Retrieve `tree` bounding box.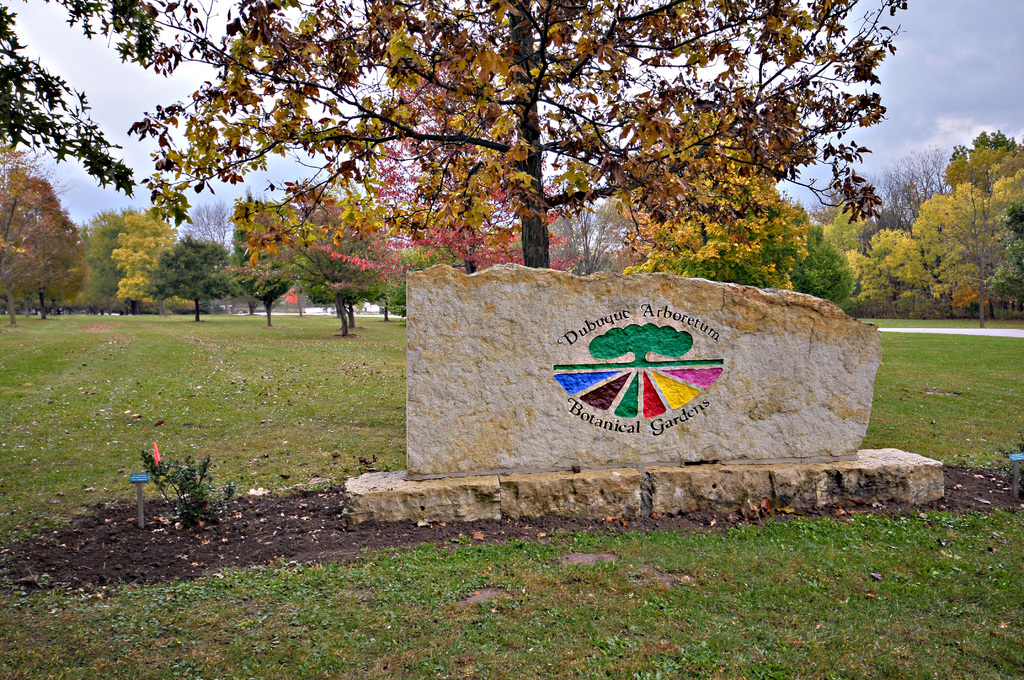
Bounding box: (154,236,237,329).
